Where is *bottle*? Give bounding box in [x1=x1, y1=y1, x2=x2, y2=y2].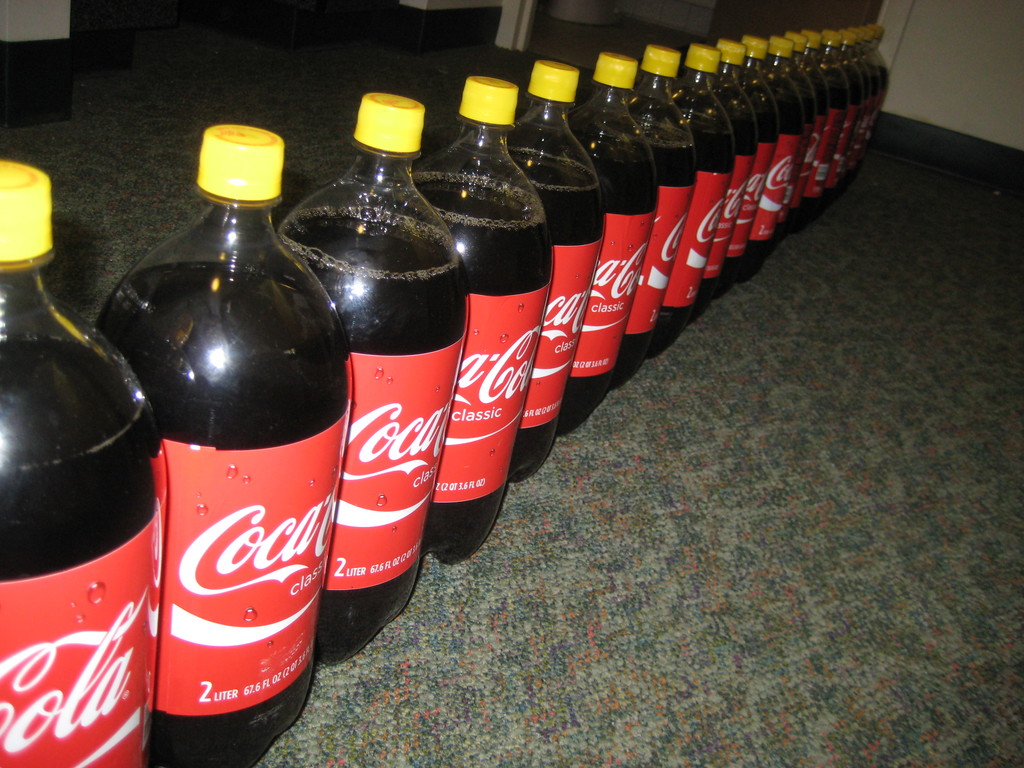
[x1=109, y1=124, x2=340, y2=755].
